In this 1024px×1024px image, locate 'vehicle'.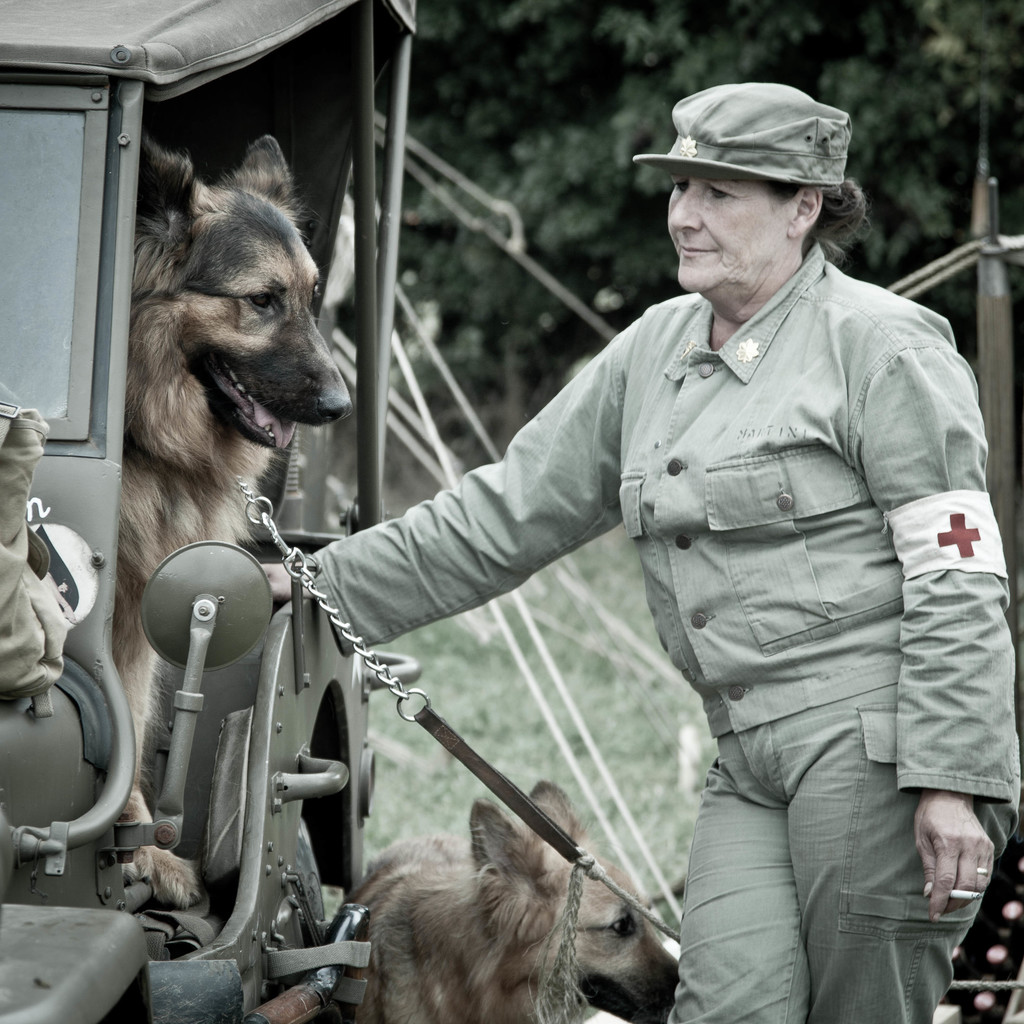
Bounding box: x1=0, y1=0, x2=424, y2=1023.
